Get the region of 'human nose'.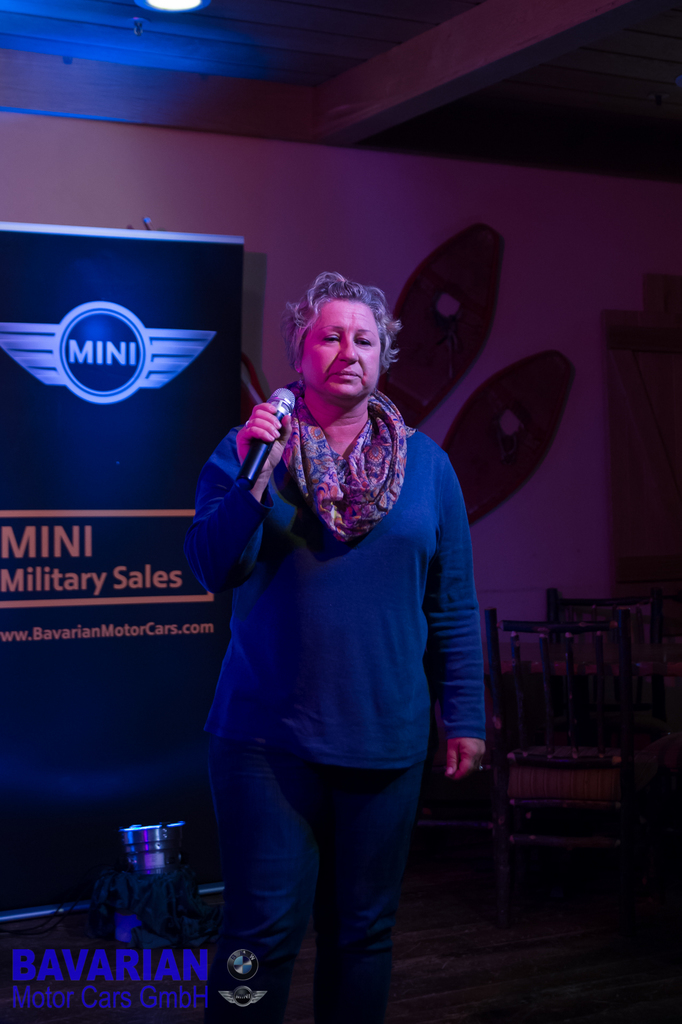
(left=339, top=339, right=357, bottom=363).
